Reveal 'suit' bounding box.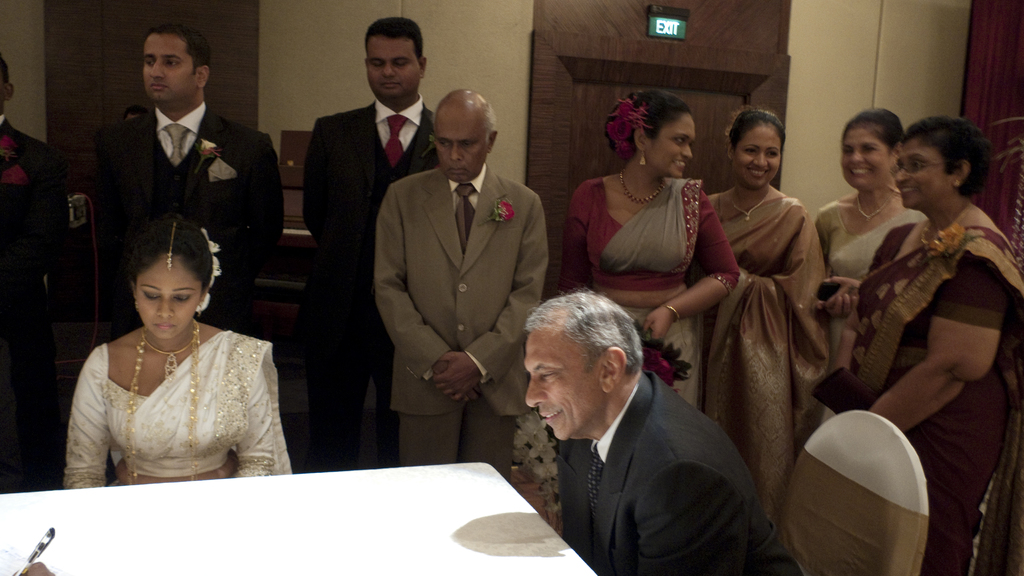
Revealed: box=[362, 102, 549, 484].
